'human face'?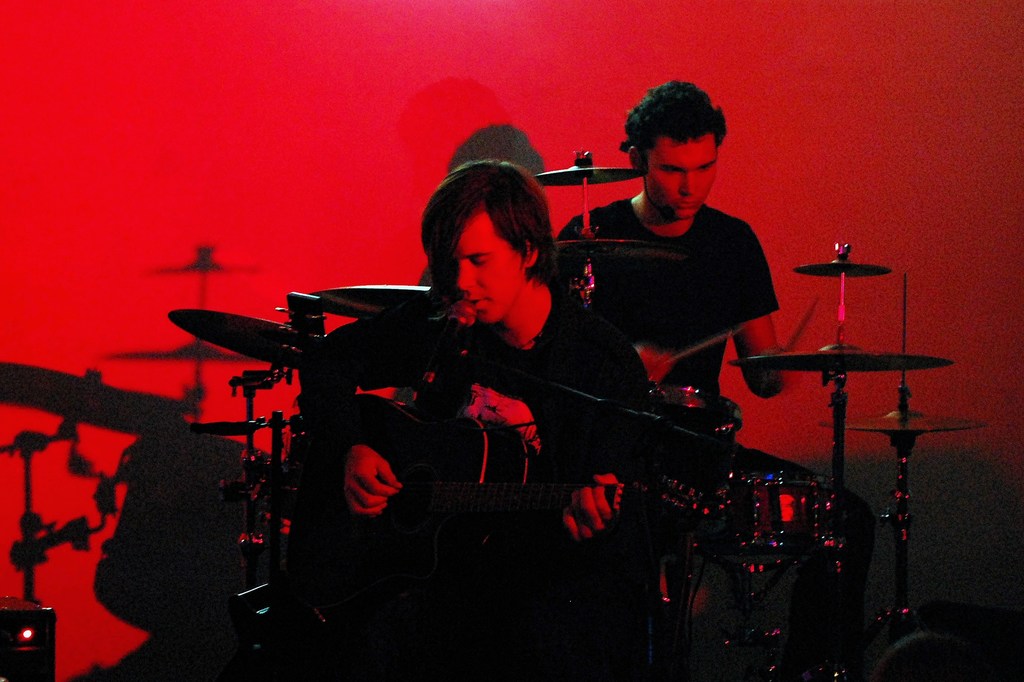
<bbox>646, 133, 719, 219</bbox>
